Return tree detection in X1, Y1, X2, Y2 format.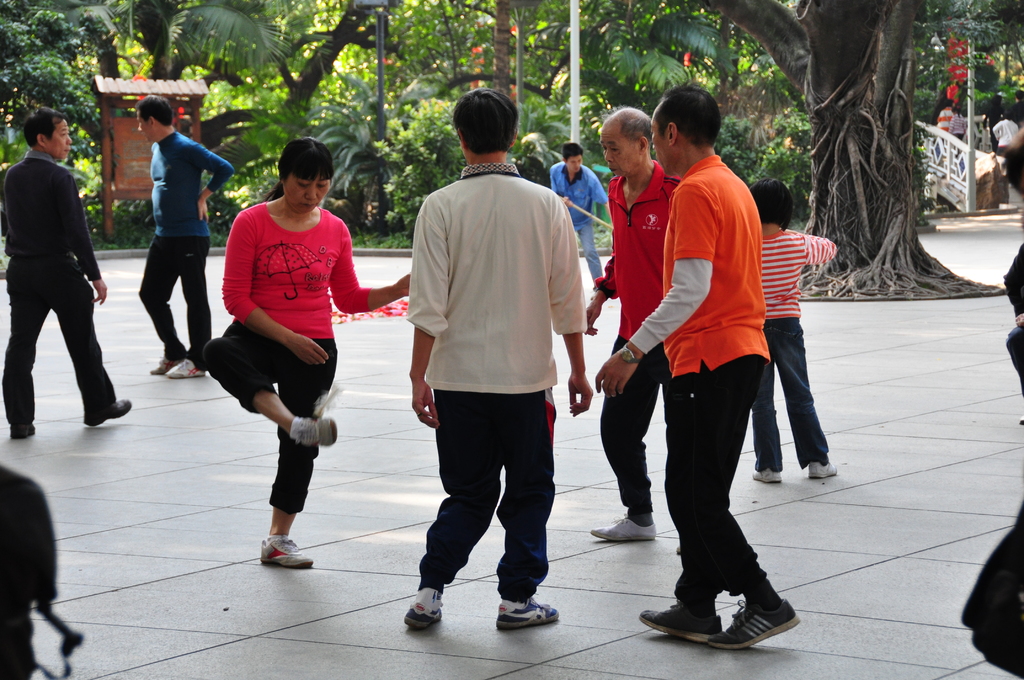
699, 0, 1012, 303.
